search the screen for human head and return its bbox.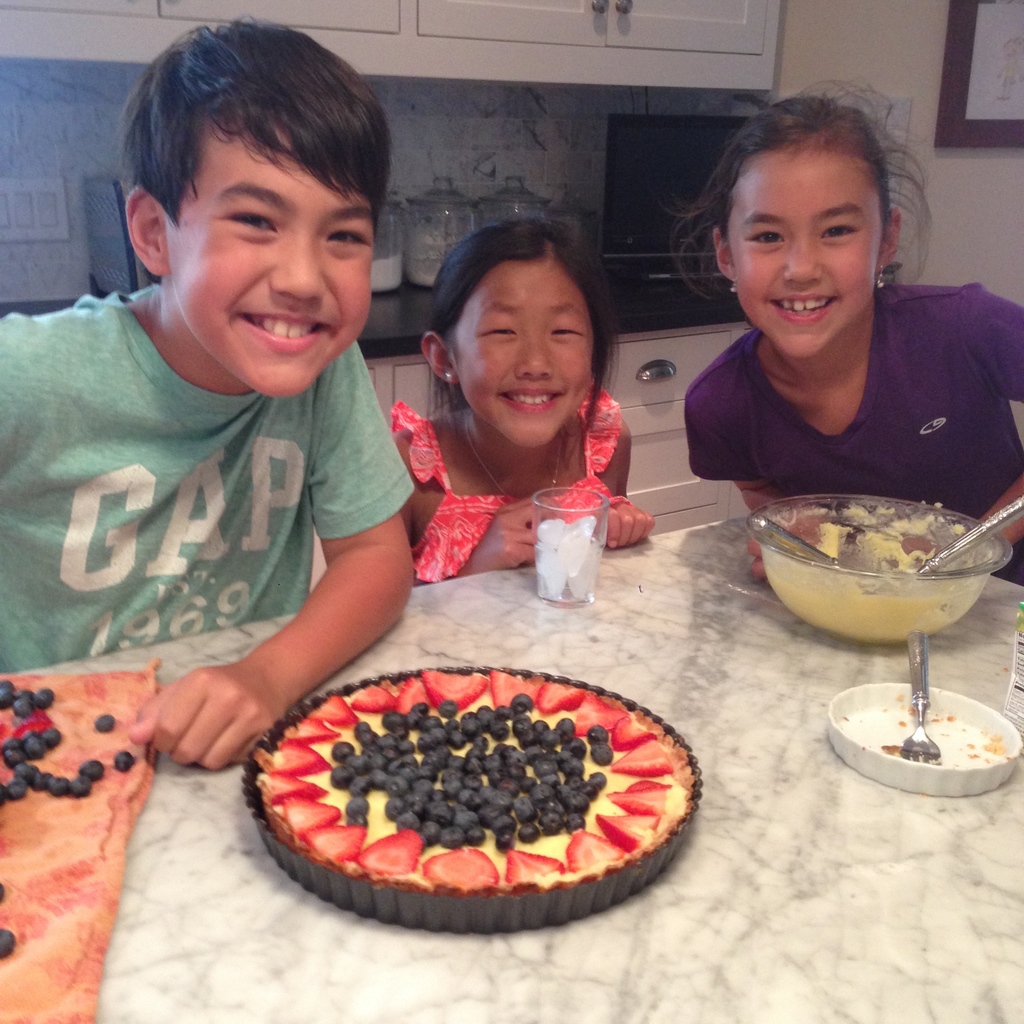
Found: box=[128, 16, 390, 399].
